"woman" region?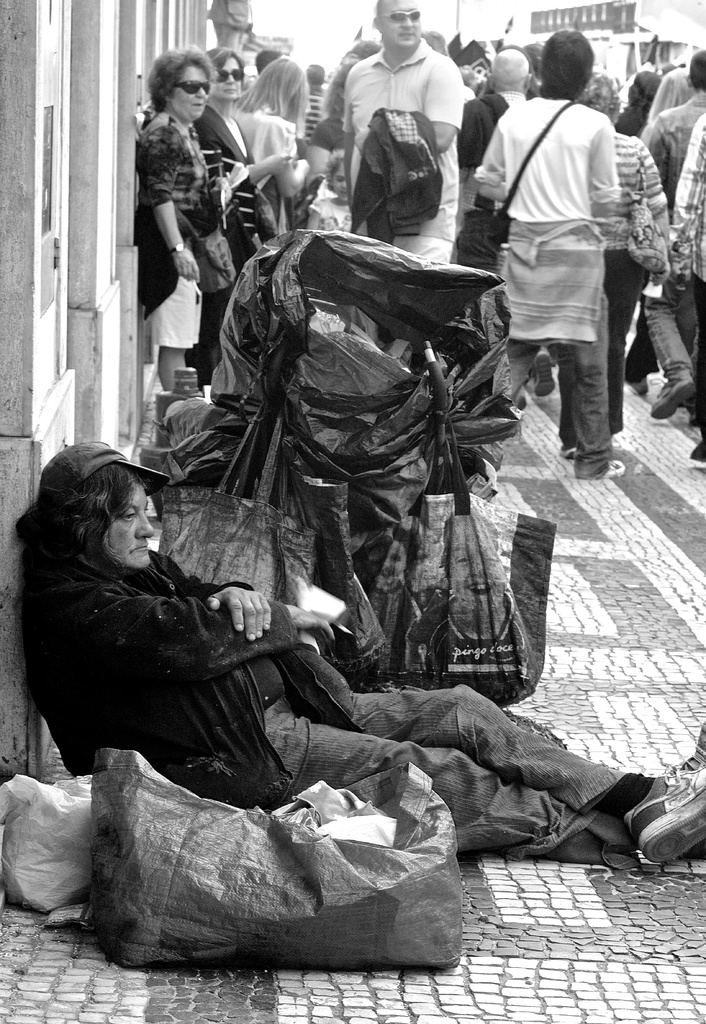
Rect(190, 48, 294, 389)
